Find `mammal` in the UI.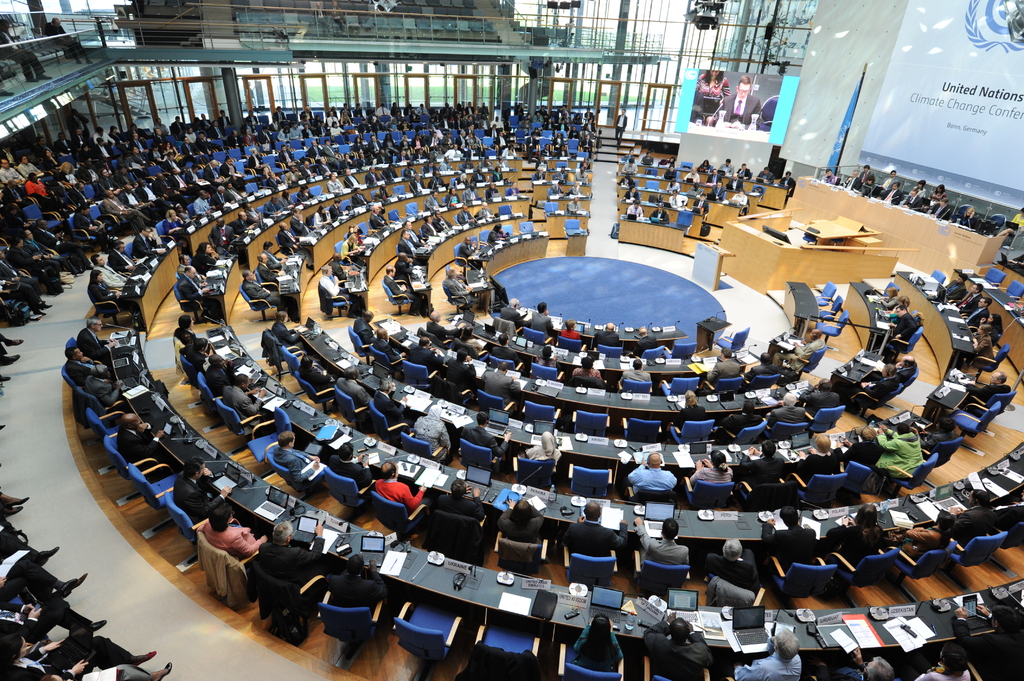
UI element at rect(698, 156, 712, 177).
